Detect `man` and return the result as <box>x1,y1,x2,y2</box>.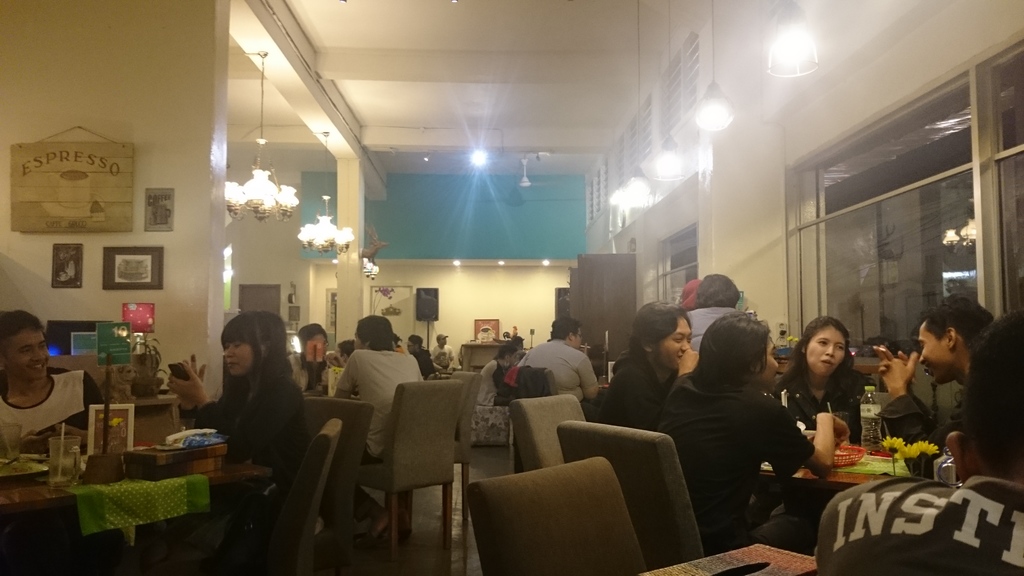
<box>435,331,454,365</box>.
